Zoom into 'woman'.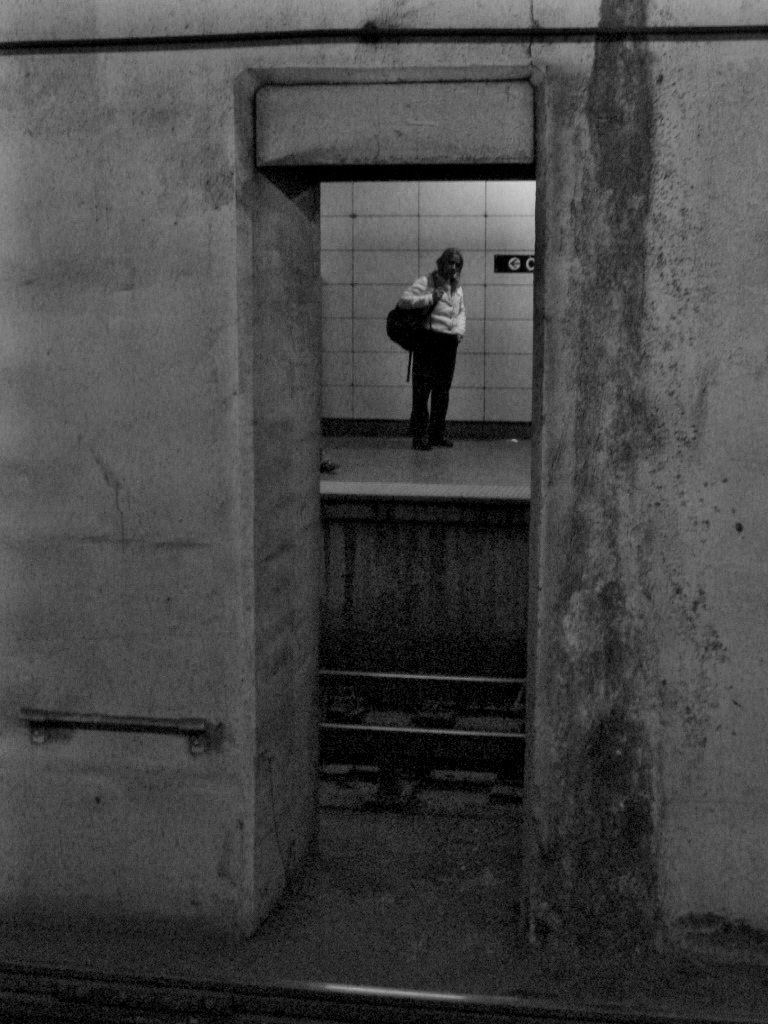
Zoom target: (375, 234, 471, 411).
